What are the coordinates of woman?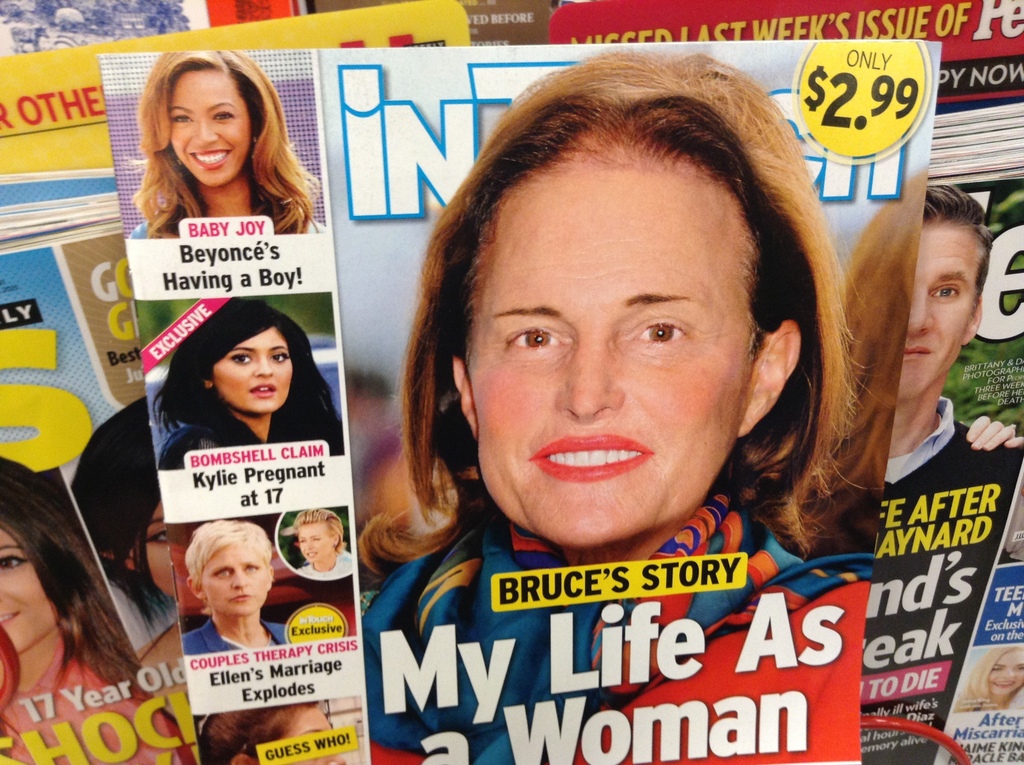
122:45:337:241.
